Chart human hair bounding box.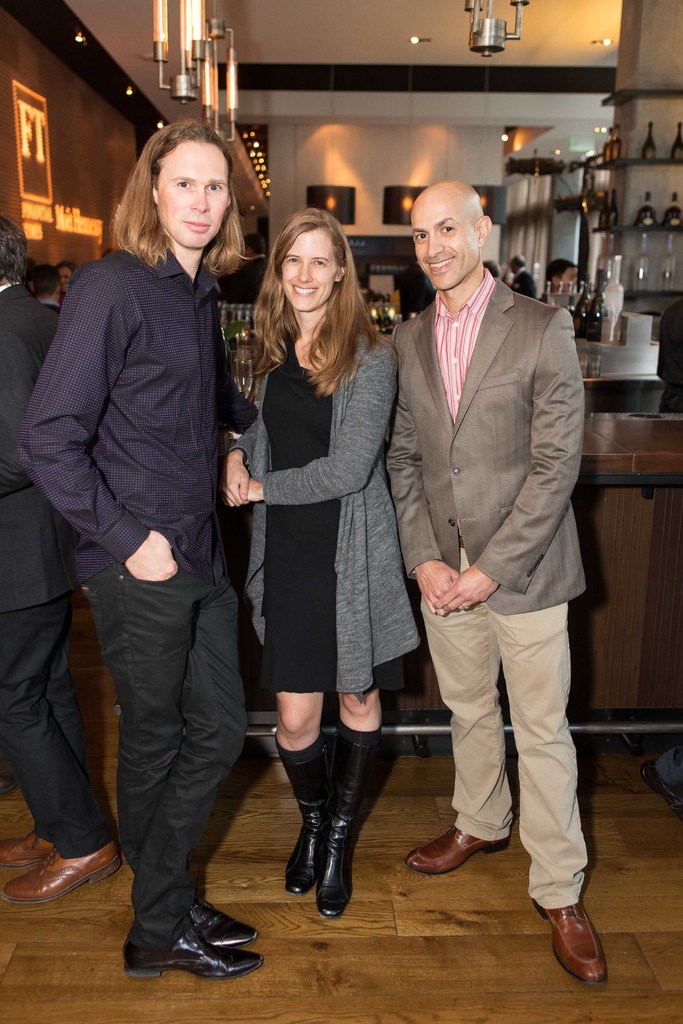
Charted: 247:204:404:403.
